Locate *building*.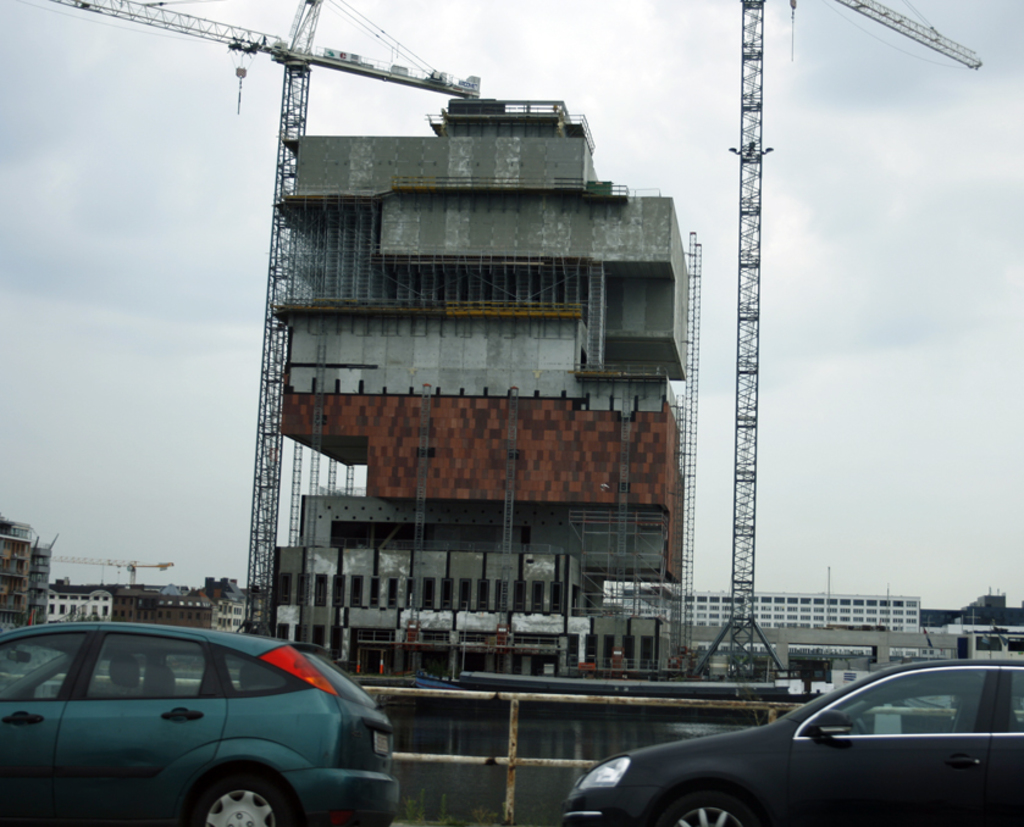
Bounding box: left=0, top=93, right=1022, bottom=704.
